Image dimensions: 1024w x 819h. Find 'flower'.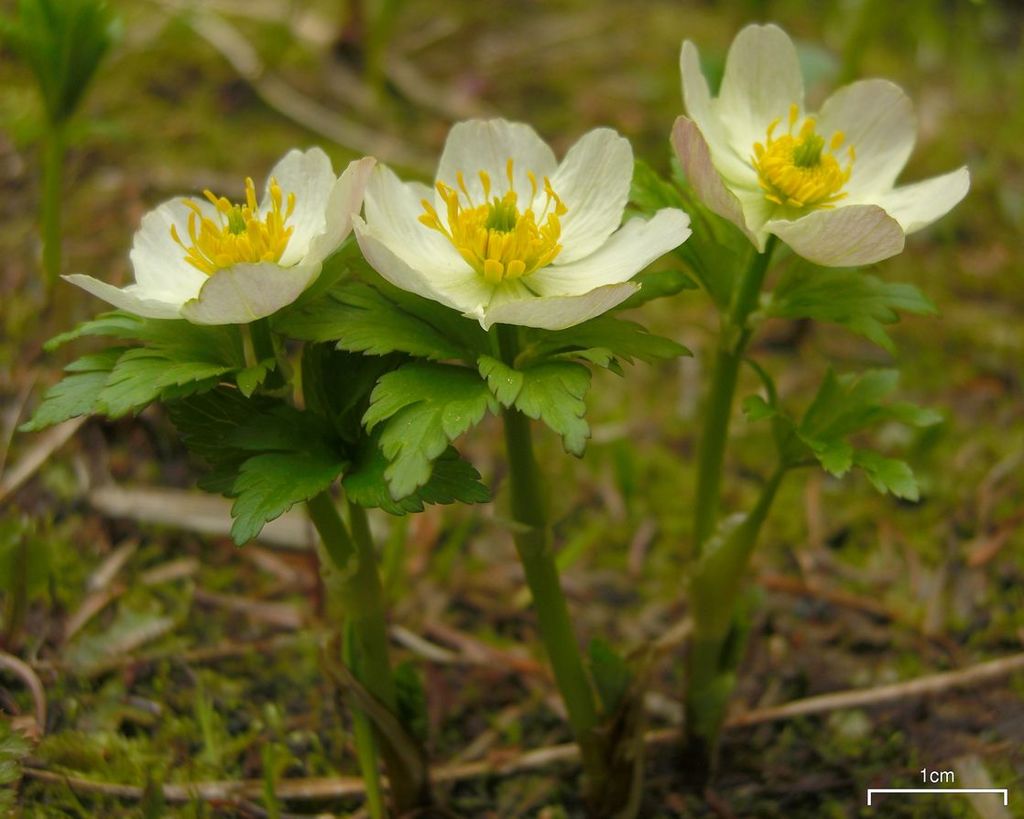
region(679, 21, 976, 262).
